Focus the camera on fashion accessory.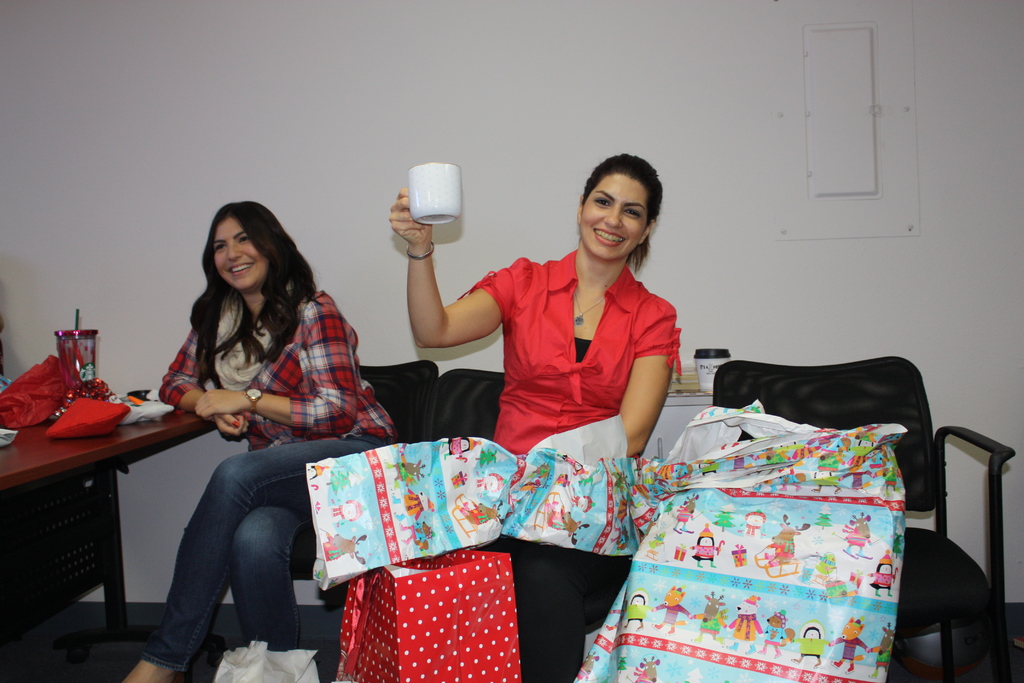
Focus region: 406:240:436:263.
